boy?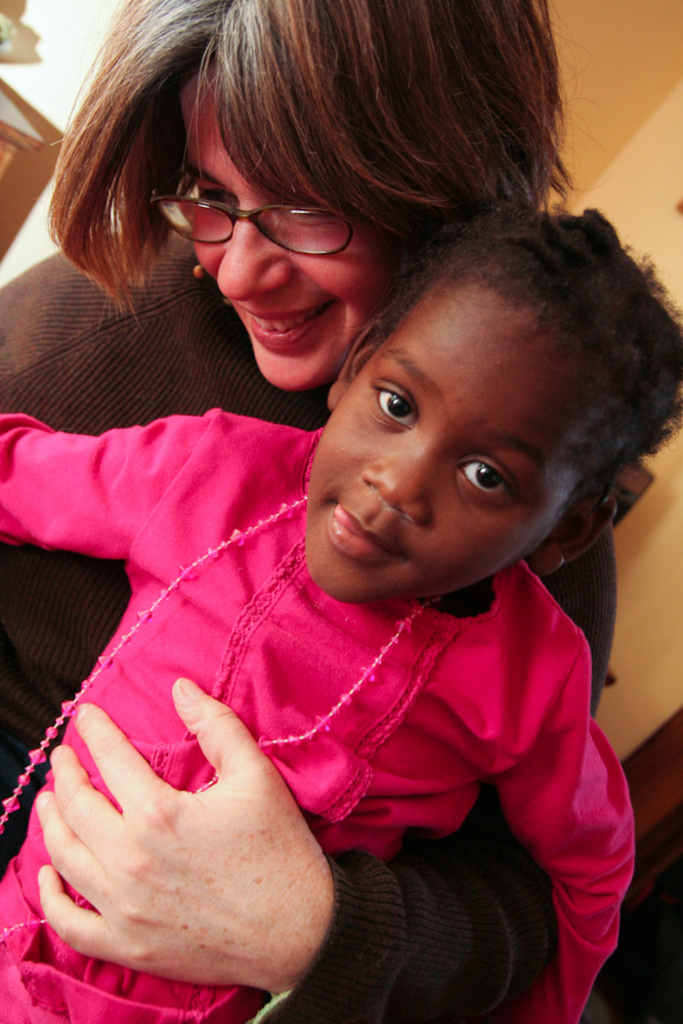
BBox(0, 194, 682, 1023)
